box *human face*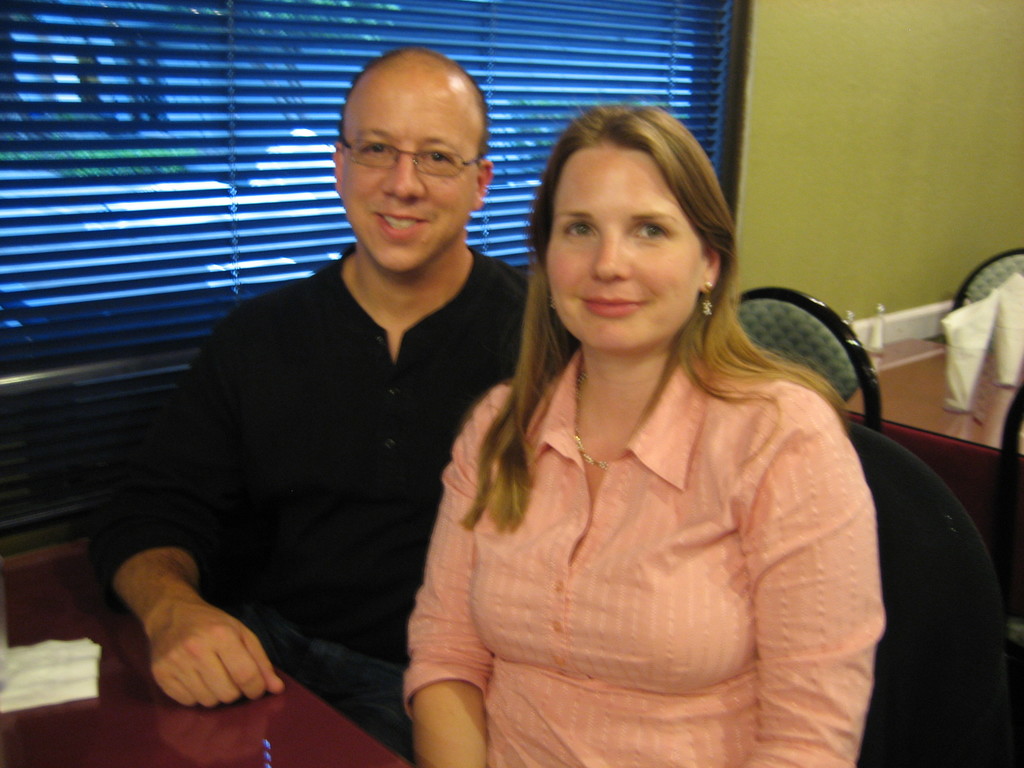
bbox=(342, 85, 481, 270)
